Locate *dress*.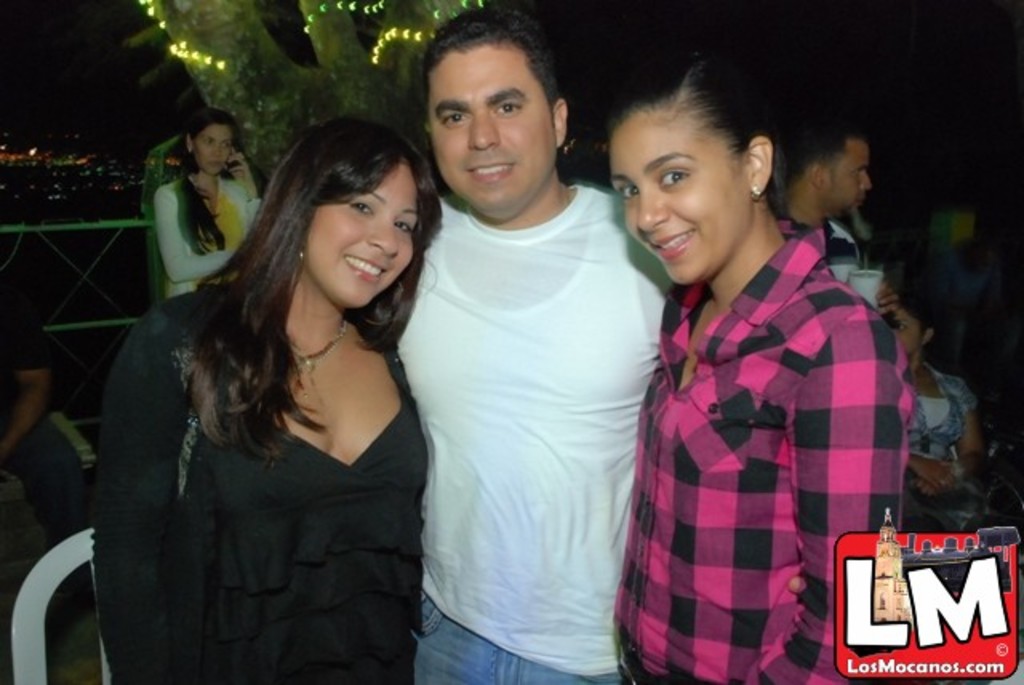
Bounding box: [x1=101, y1=222, x2=435, y2=684].
